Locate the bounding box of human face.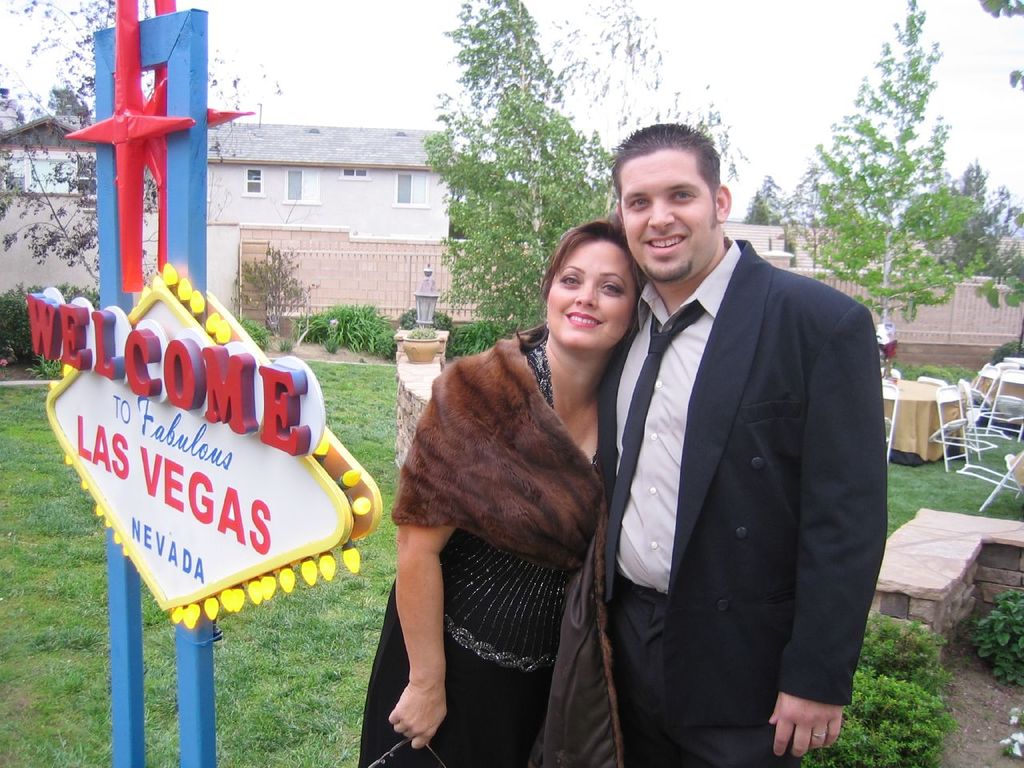
Bounding box: 618, 148, 716, 270.
